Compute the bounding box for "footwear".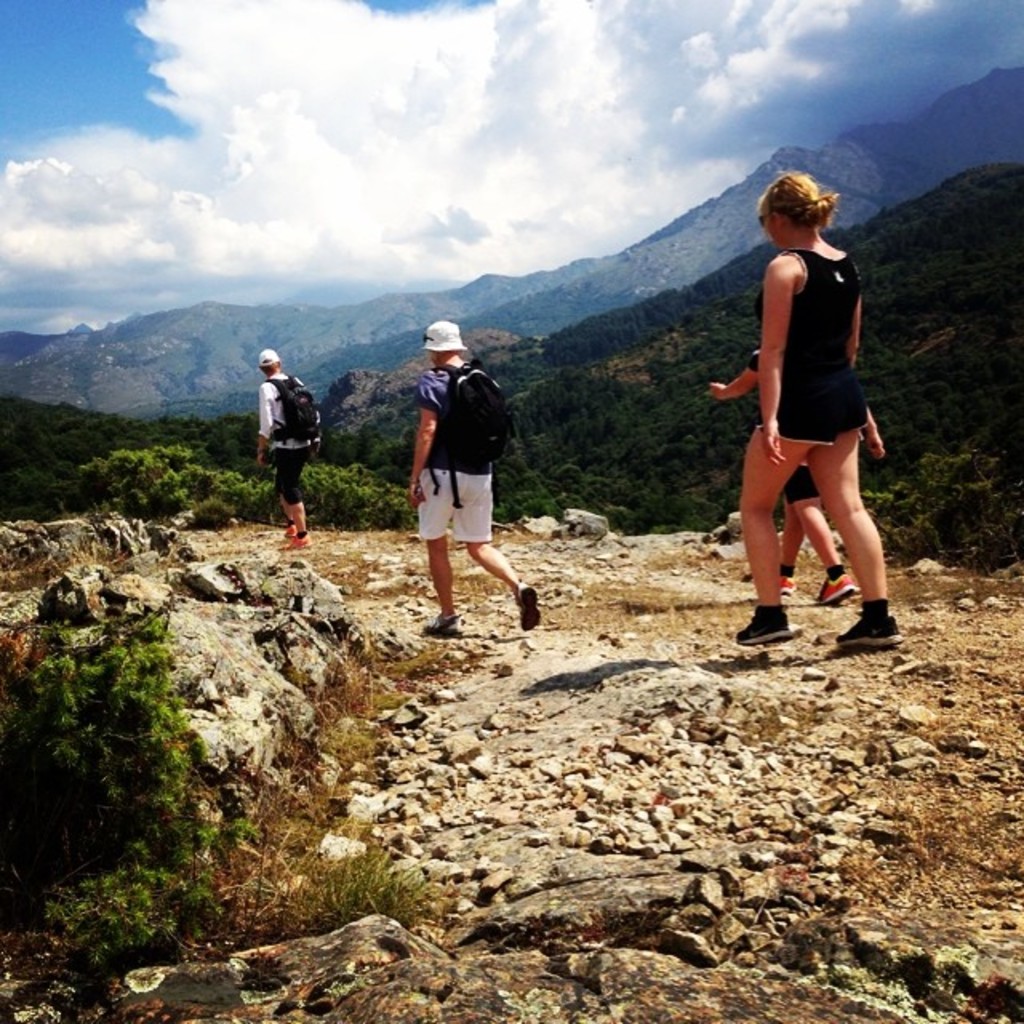
736/603/790/646.
